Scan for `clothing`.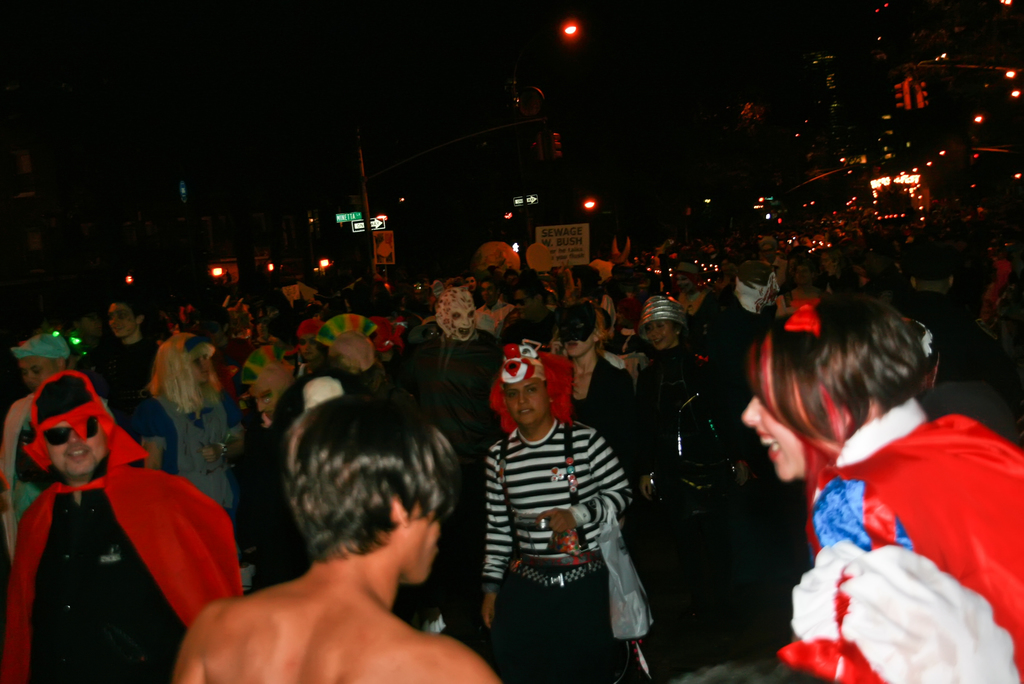
Scan result: bbox=[679, 286, 800, 539].
